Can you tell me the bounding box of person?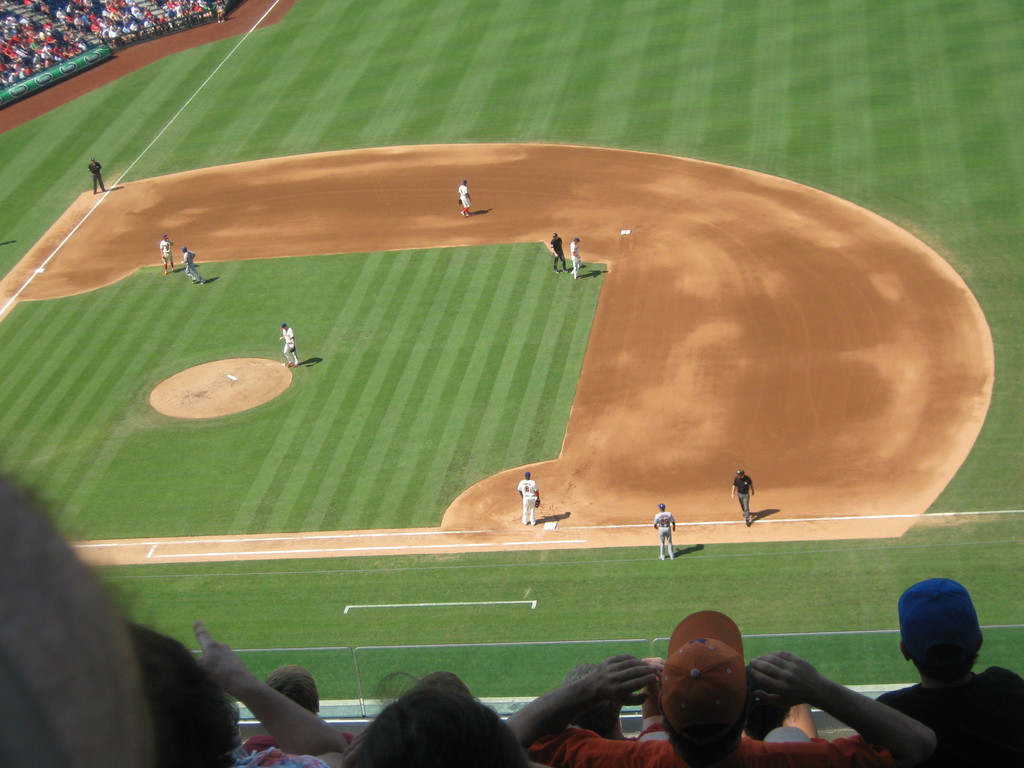
565,233,589,276.
